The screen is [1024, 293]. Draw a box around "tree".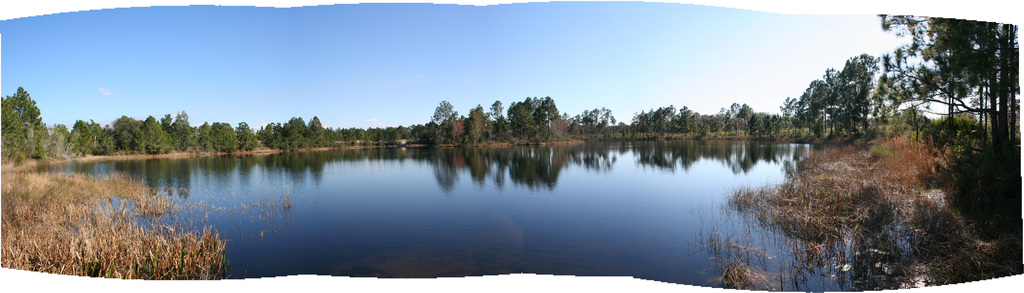
(left=492, top=112, right=513, bottom=141).
